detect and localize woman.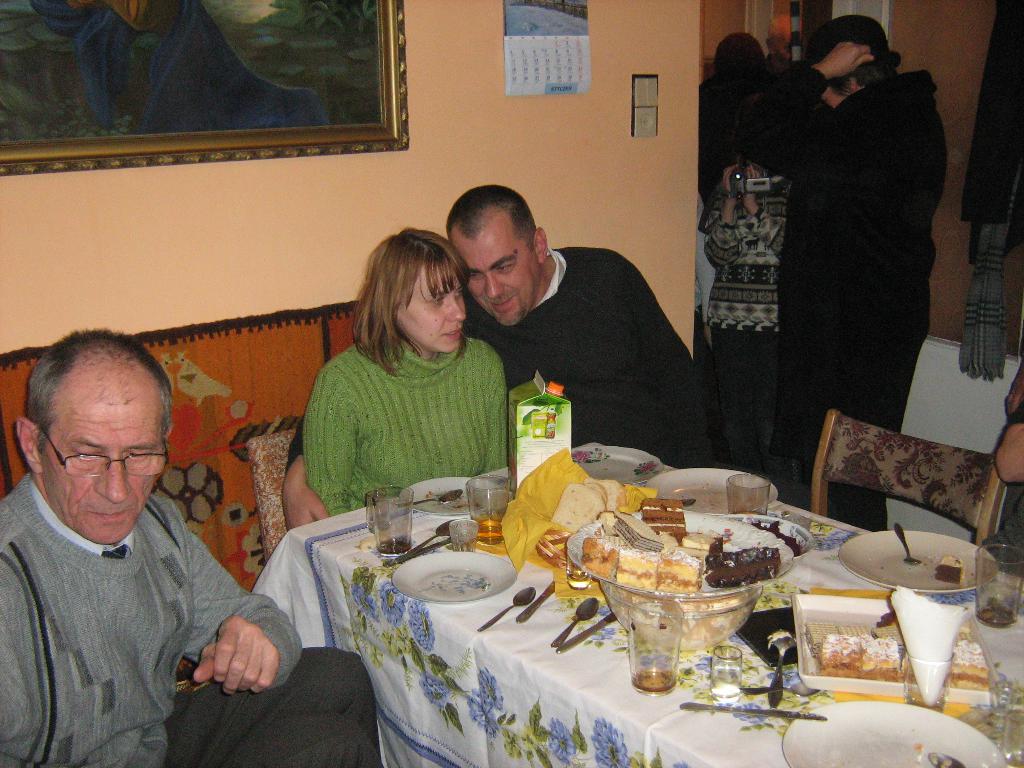
Localized at 278/234/531/531.
